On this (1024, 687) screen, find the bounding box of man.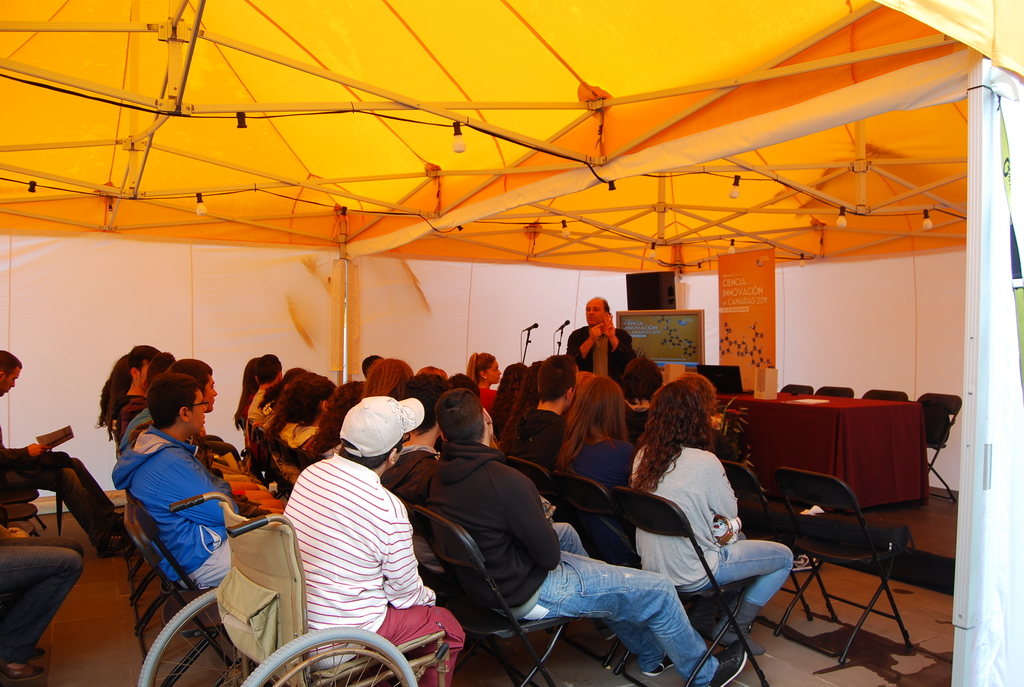
Bounding box: box(256, 394, 436, 672).
